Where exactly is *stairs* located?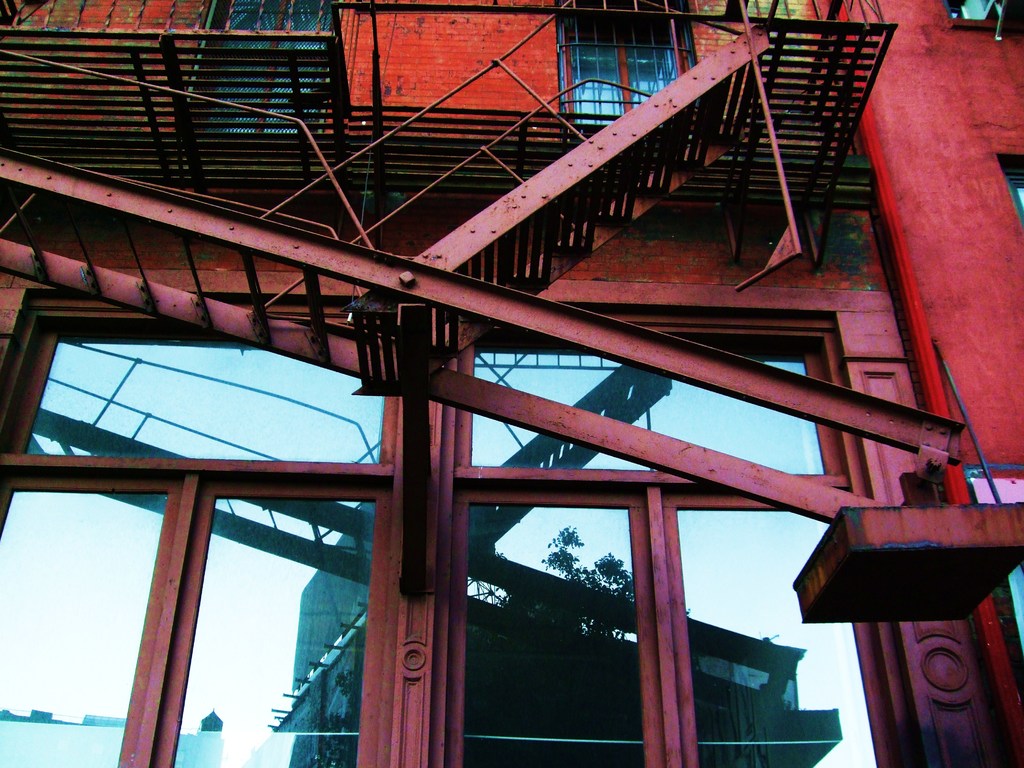
Its bounding box is [left=348, top=23, right=773, bottom=399].
